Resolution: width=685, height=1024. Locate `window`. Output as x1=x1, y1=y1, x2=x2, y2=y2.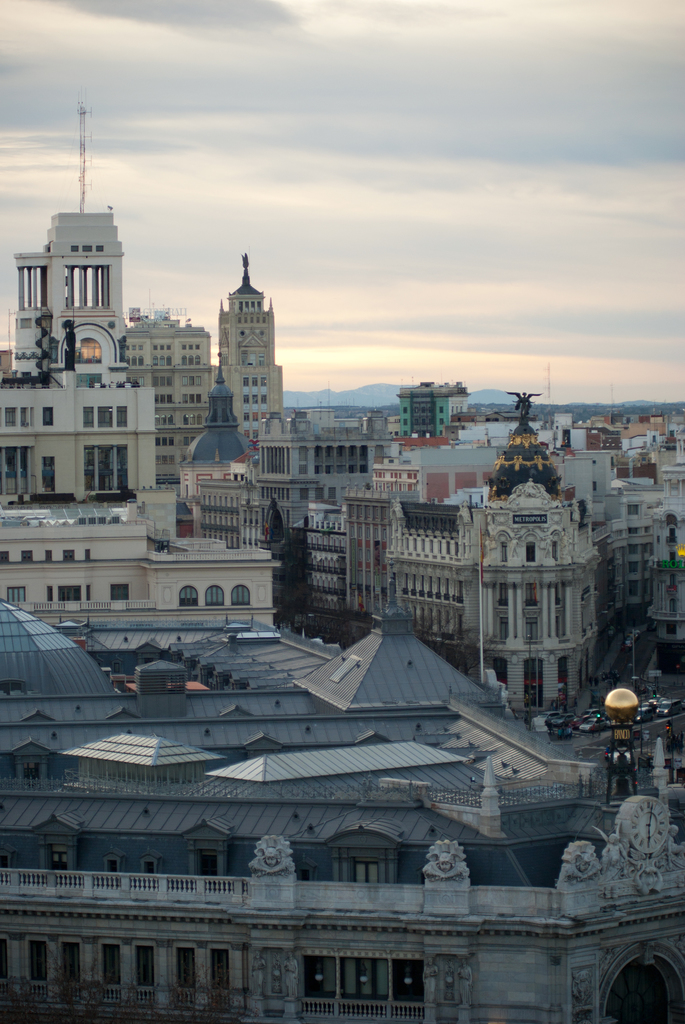
x1=665, y1=601, x2=675, y2=613.
